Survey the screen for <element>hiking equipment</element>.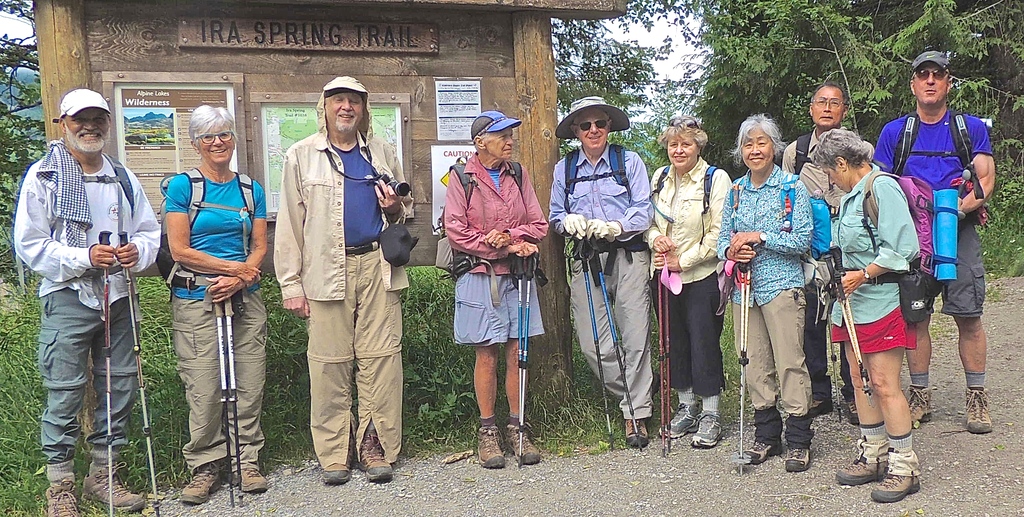
Survey found: [left=73, top=147, right=139, bottom=221].
